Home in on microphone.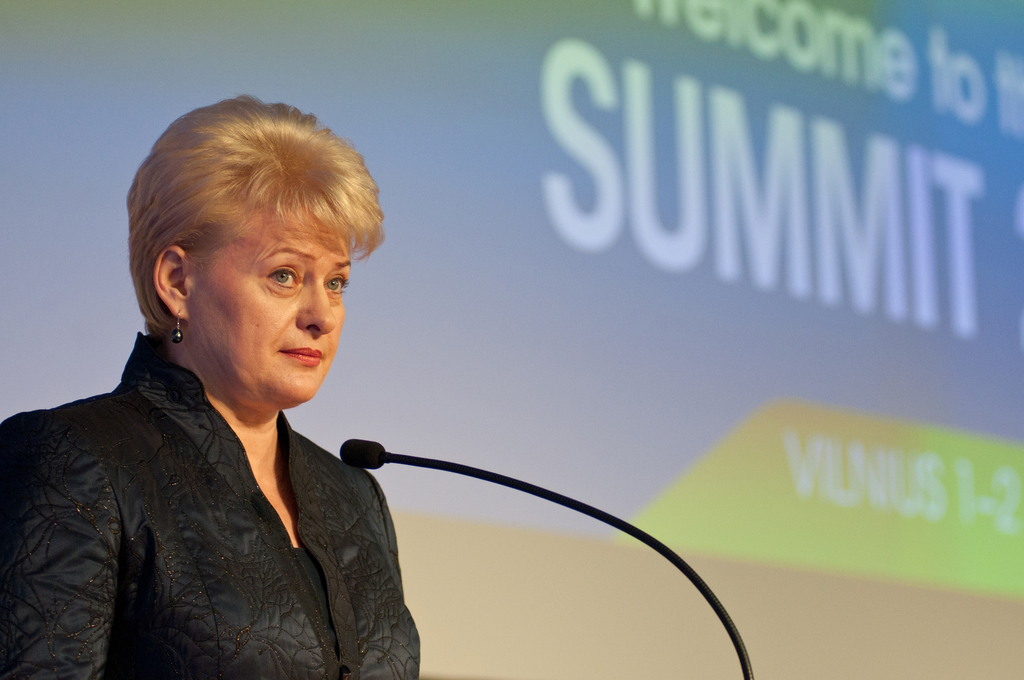
Homed in at bbox=[330, 428, 754, 679].
